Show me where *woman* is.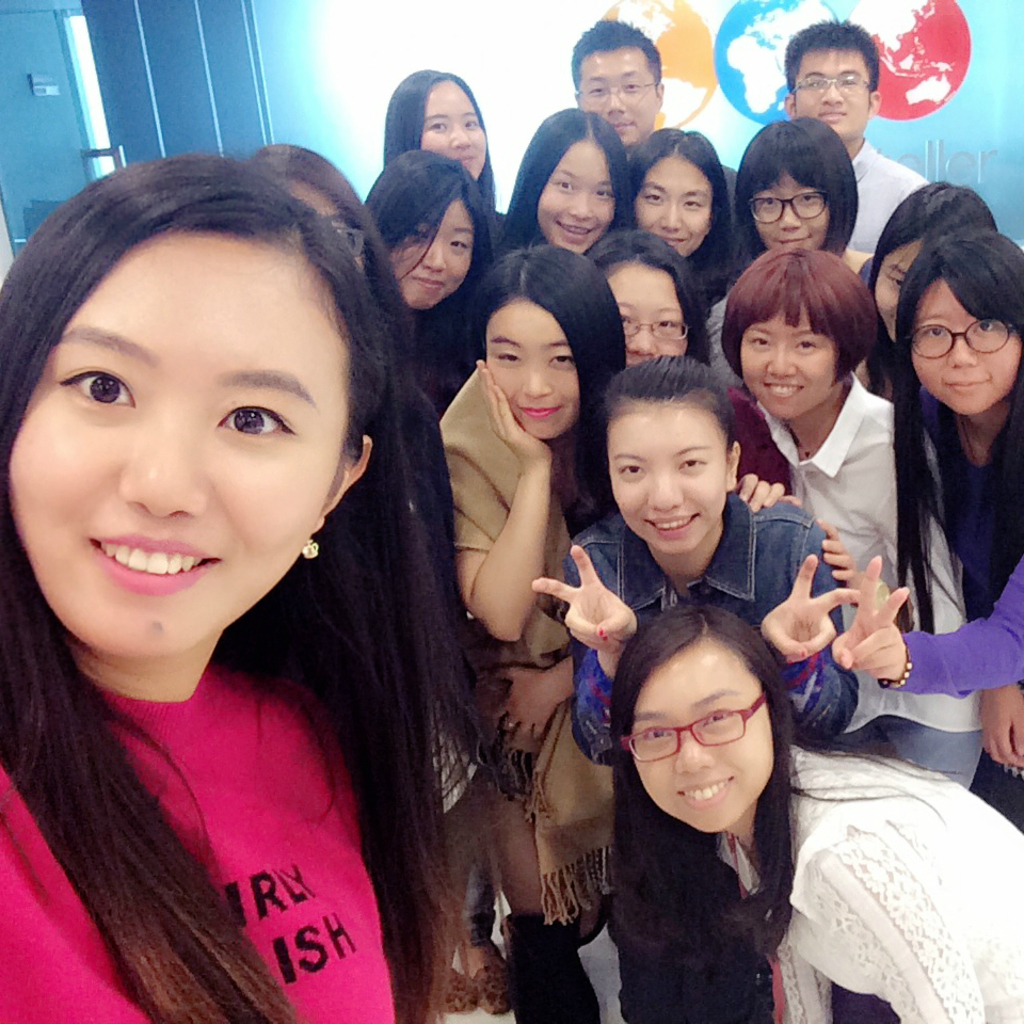
*woman* is at [left=33, top=122, right=566, bottom=1023].
